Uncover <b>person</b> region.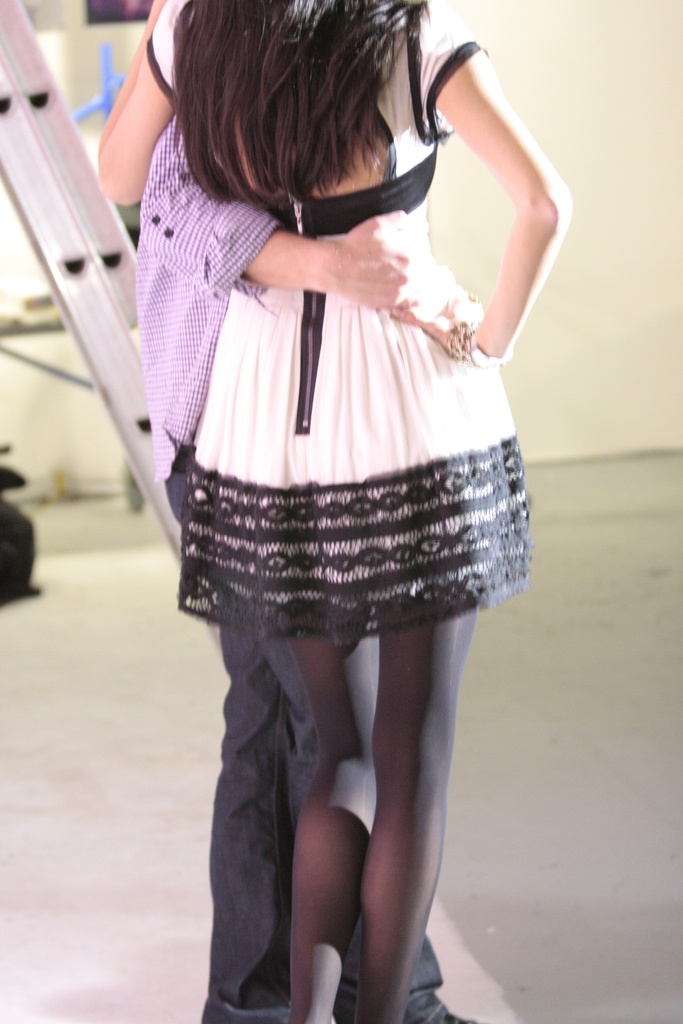
Uncovered: select_region(131, 106, 470, 1020).
